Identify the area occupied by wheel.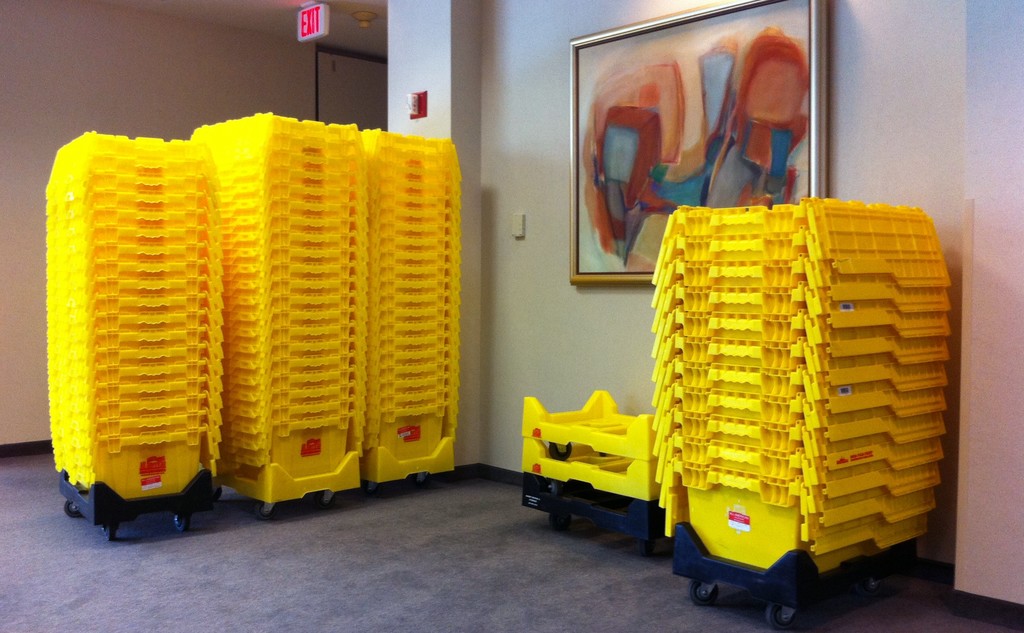
Area: x1=694 y1=584 x2=719 y2=606.
